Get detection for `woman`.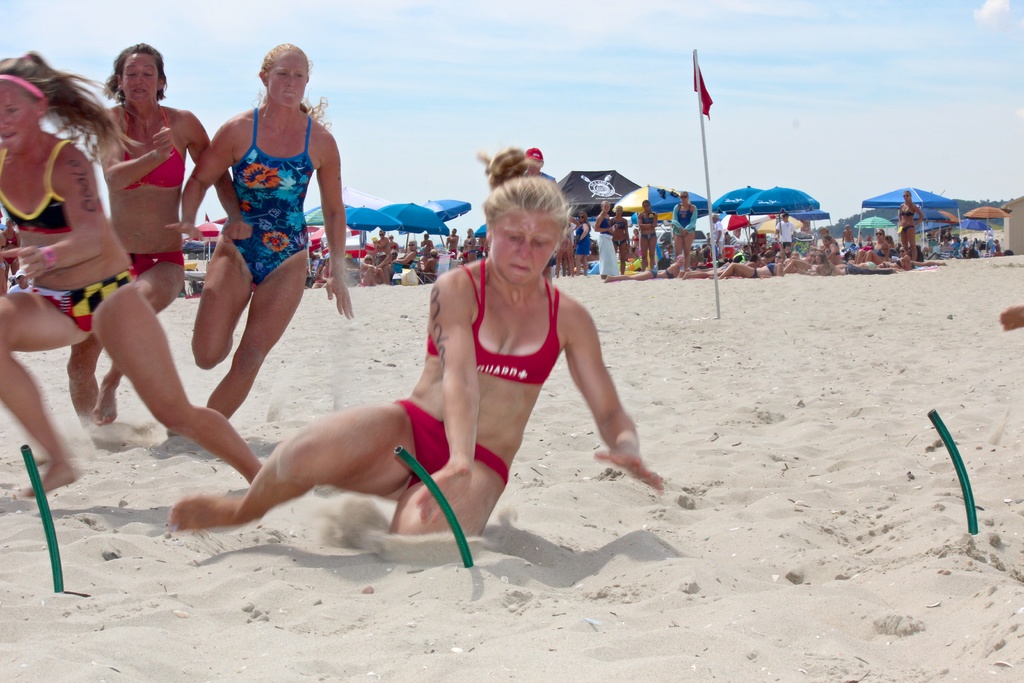
Detection: box(0, 54, 266, 500).
